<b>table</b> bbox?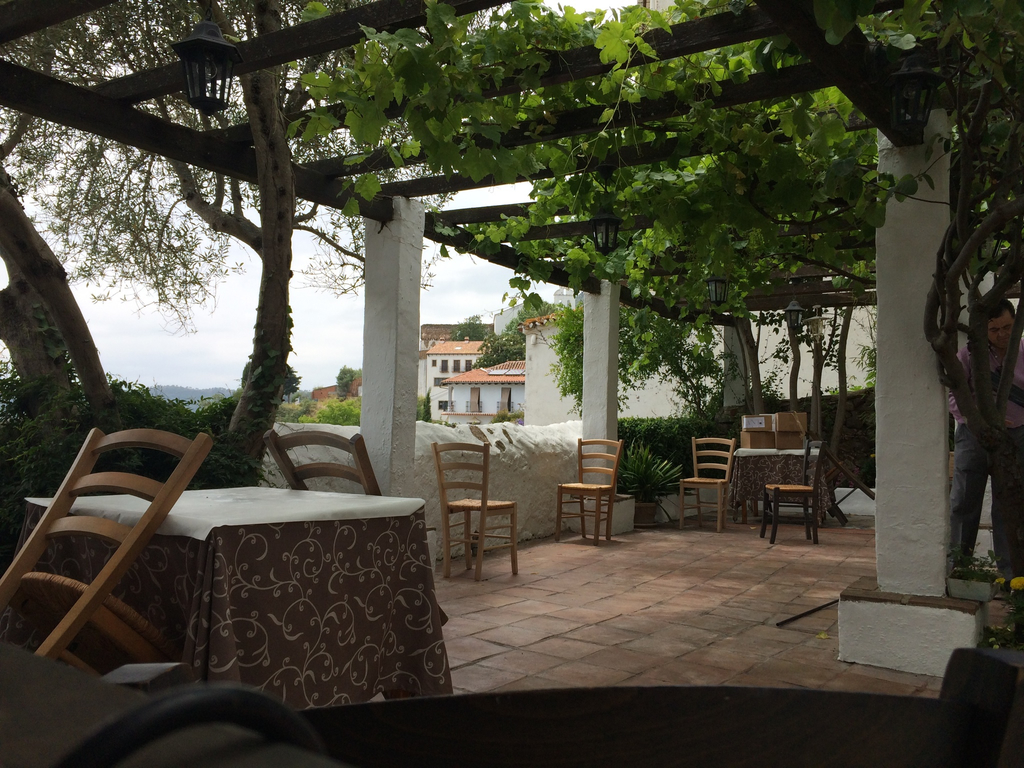
left=42, top=456, right=445, bottom=708
